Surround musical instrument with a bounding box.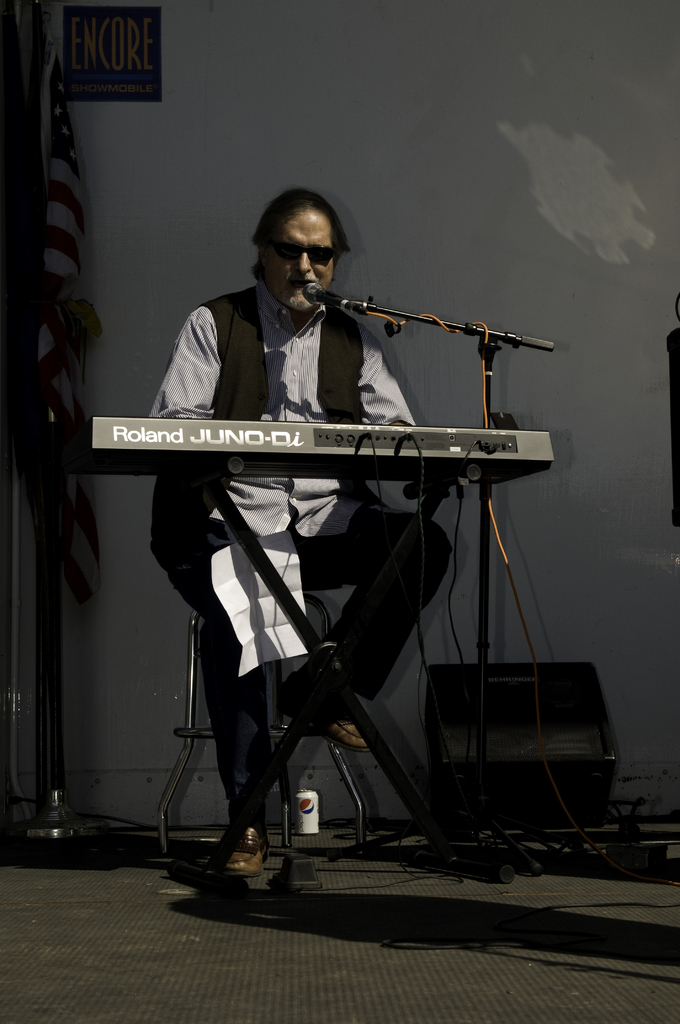
region(67, 418, 553, 487).
